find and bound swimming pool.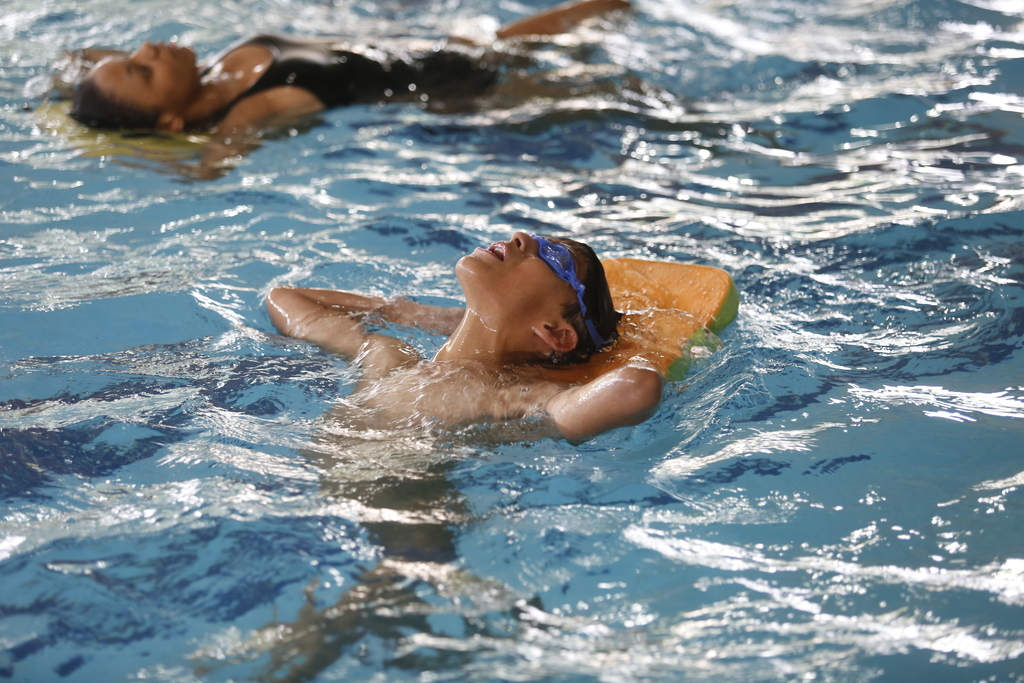
Bound: l=0, t=0, r=1023, b=682.
